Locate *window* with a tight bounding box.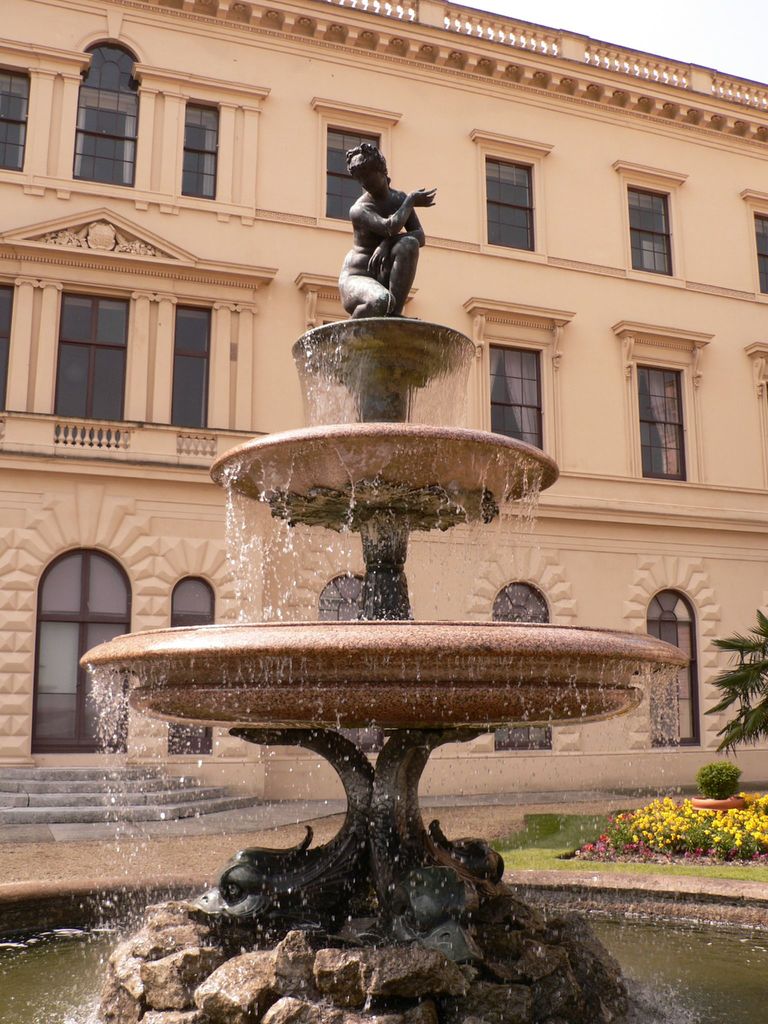
rect(632, 188, 672, 273).
